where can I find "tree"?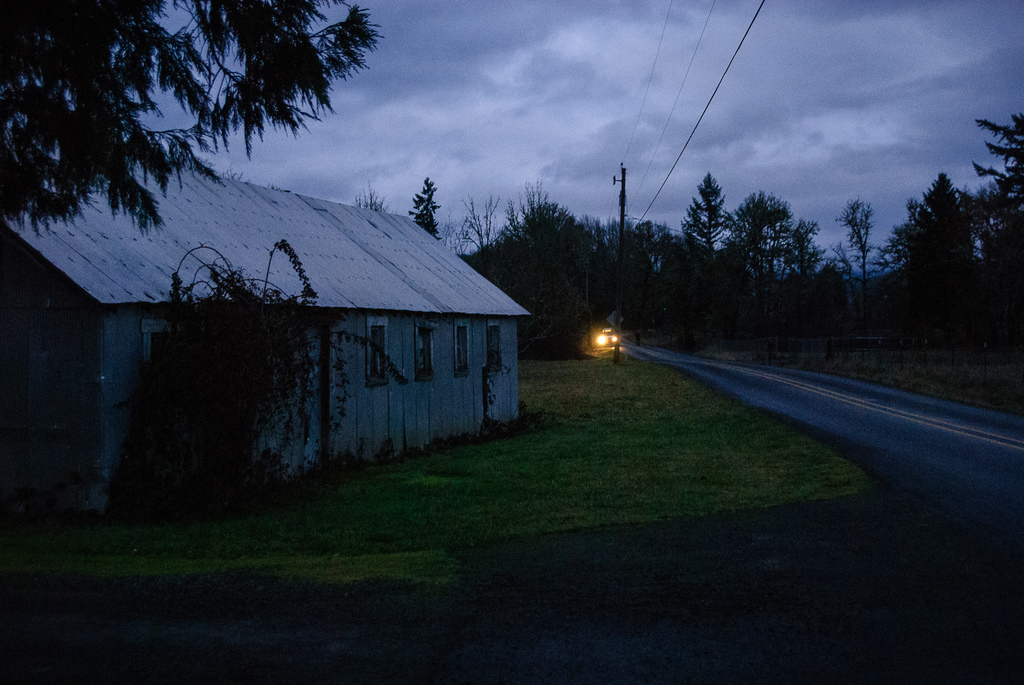
You can find it at 447:187:522:299.
